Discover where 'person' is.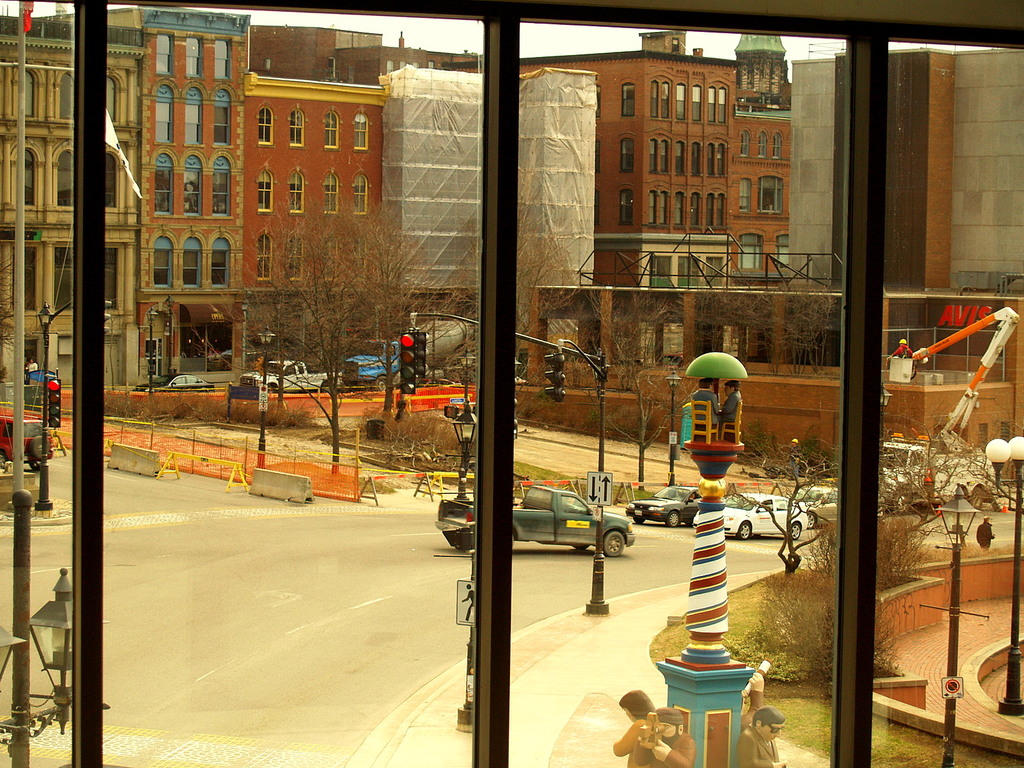
Discovered at {"x1": 689, "y1": 372, "x2": 719, "y2": 435}.
